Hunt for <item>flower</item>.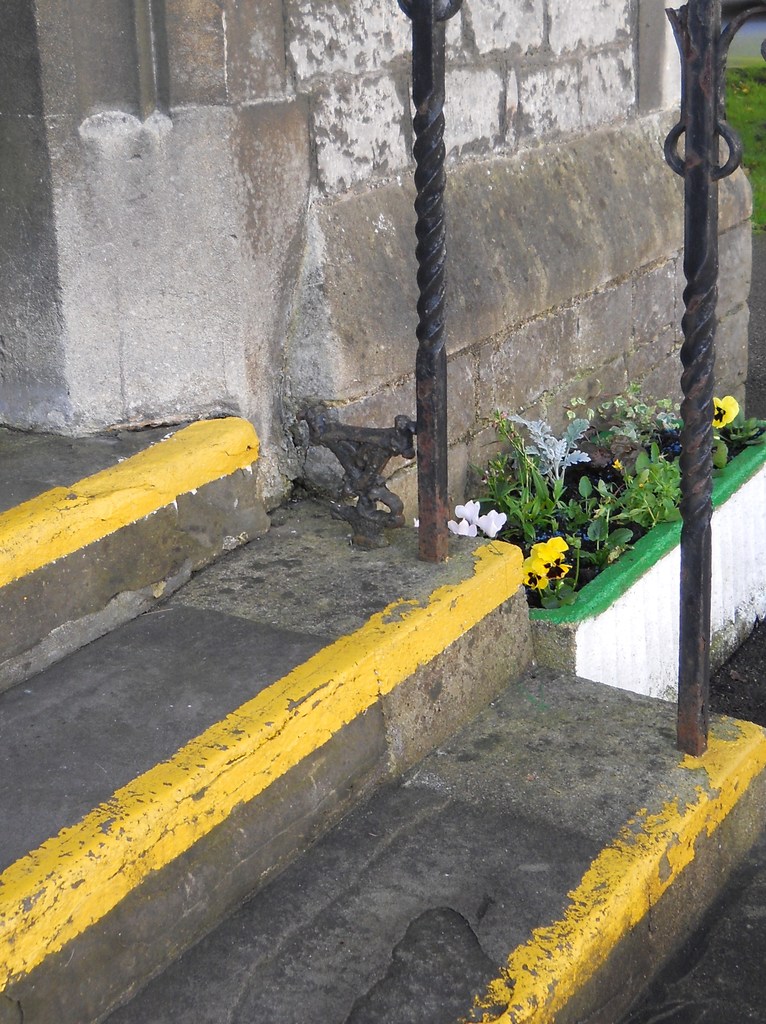
Hunted down at [x1=447, y1=518, x2=475, y2=536].
